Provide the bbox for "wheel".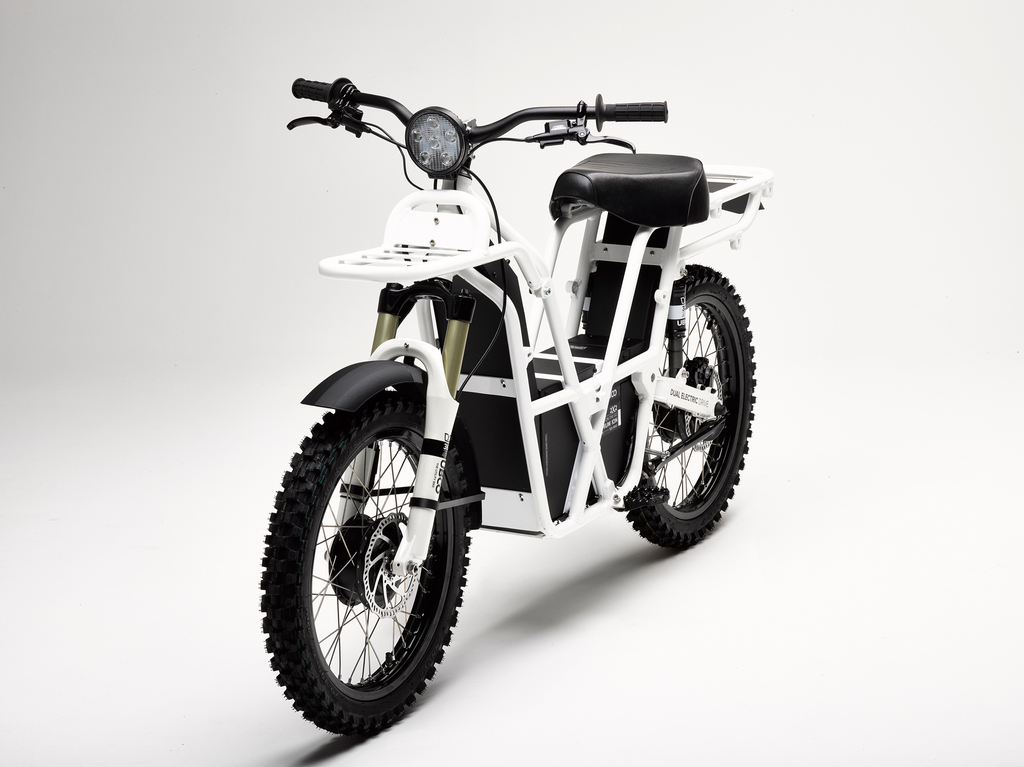
x1=616 y1=264 x2=762 y2=551.
